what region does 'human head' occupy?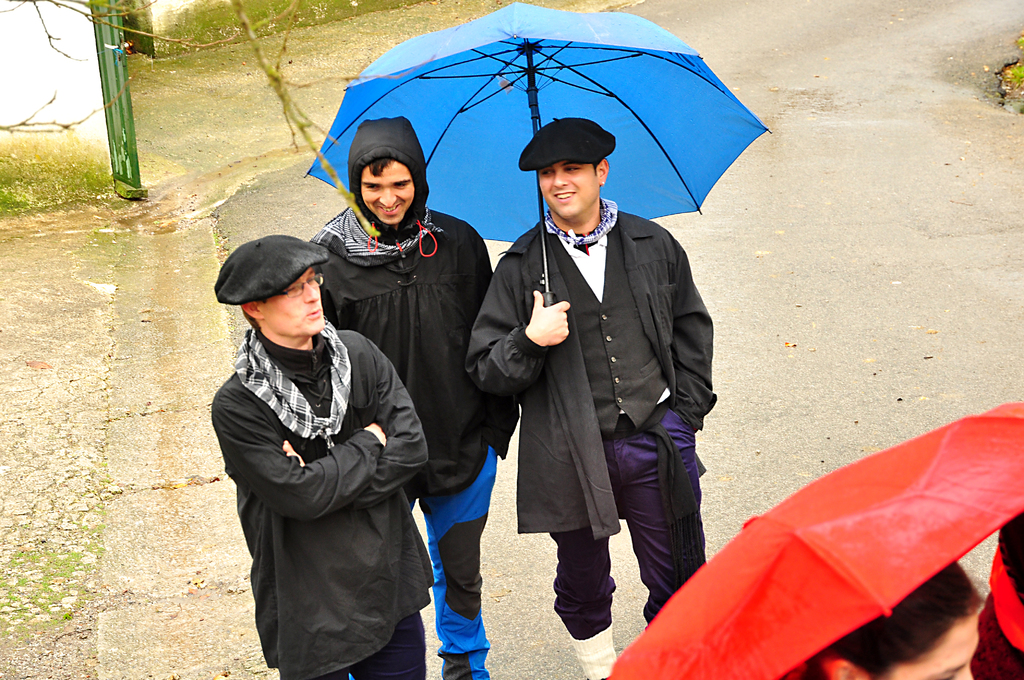
rect(518, 115, 618, 219).
